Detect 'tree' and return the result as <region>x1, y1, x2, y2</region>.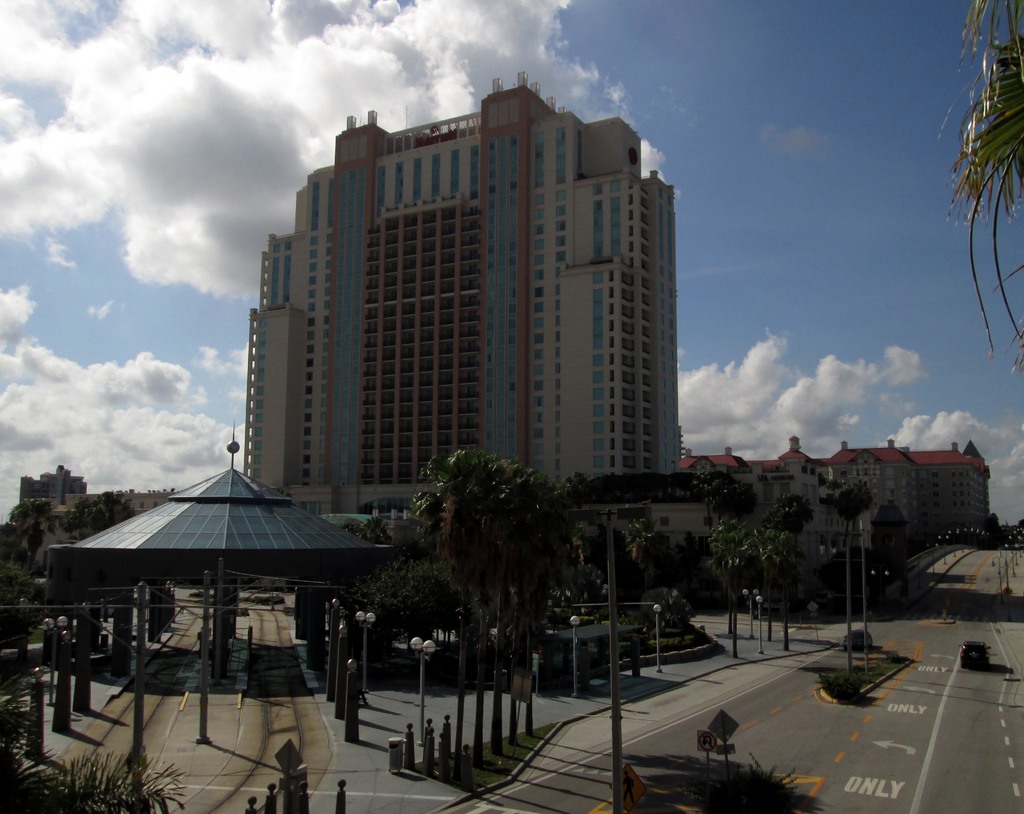
<region>4, 684, 183, 813</region>.
